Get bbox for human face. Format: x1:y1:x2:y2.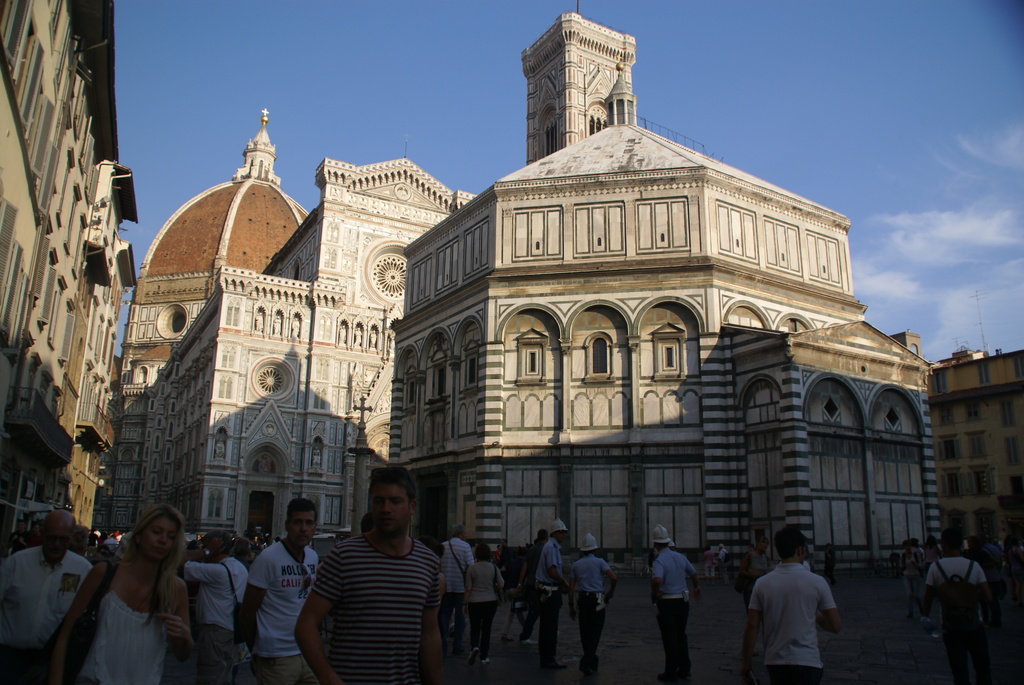
289:508:315:546.
